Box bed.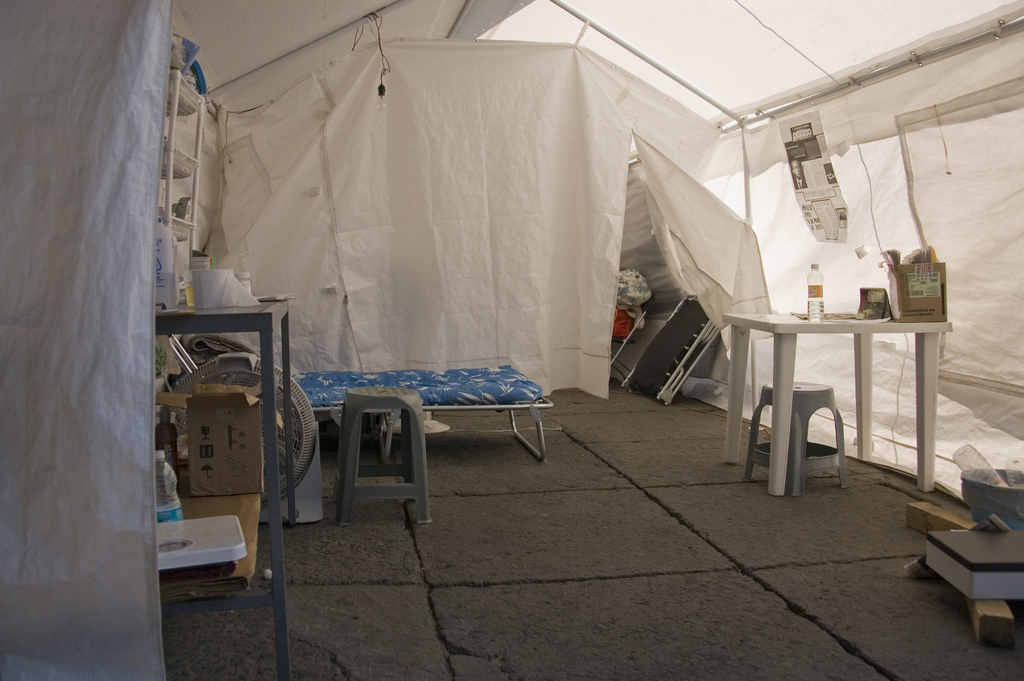
select_region(286, 356, 551, 472).
